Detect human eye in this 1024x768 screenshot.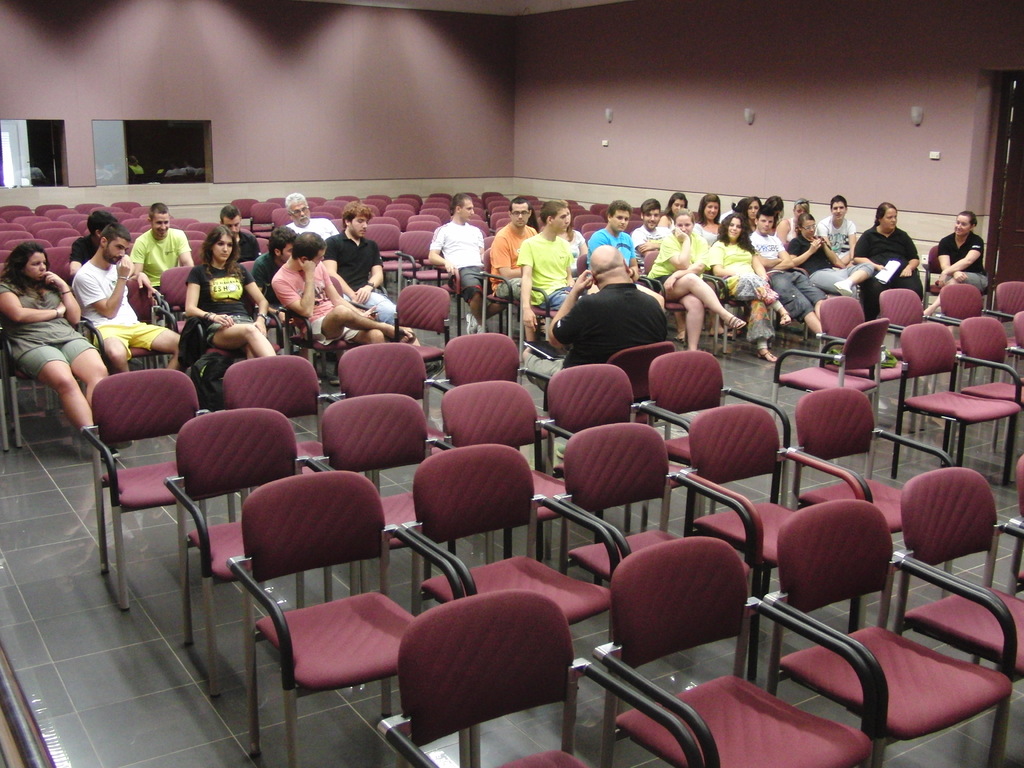
Detection: crop(33, 262, 40, 268).
